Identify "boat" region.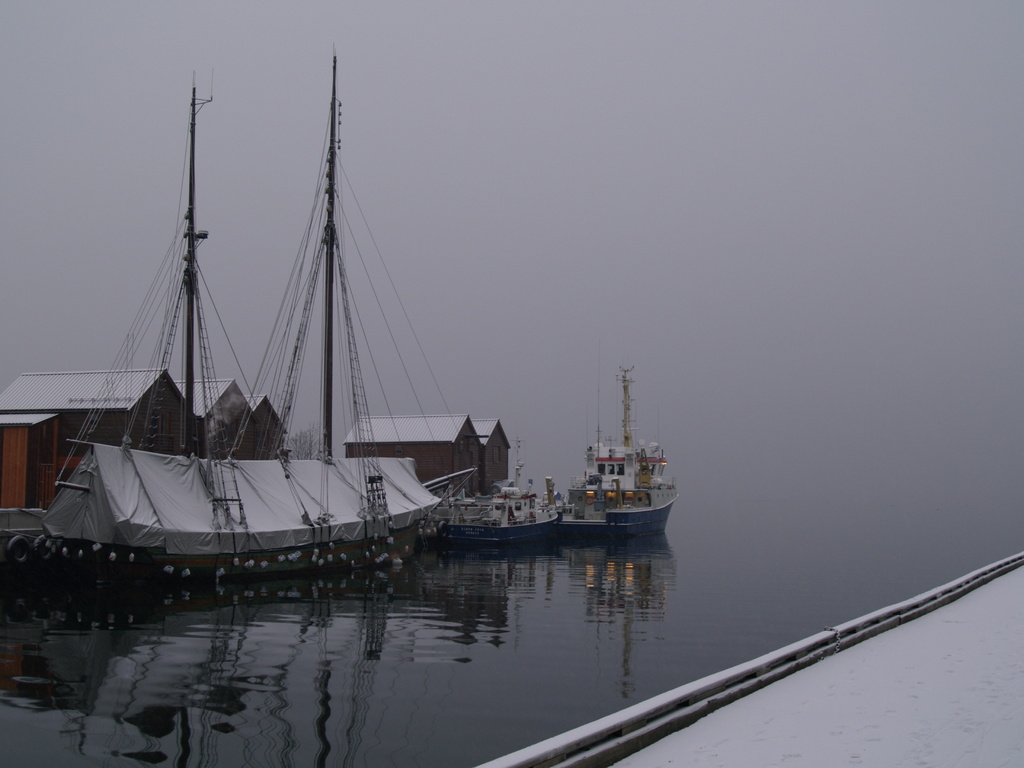
Region: [x1=0, y1=38, x2=479, y2=588].
